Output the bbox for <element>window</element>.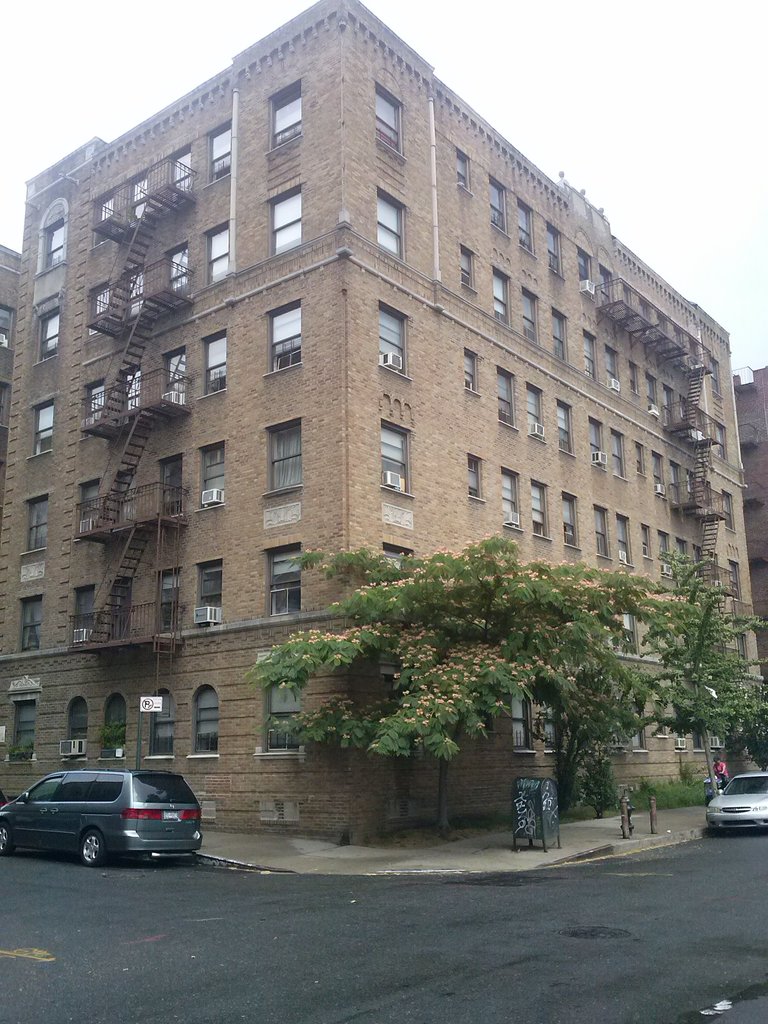
detection(733, 632, 748, 674).
